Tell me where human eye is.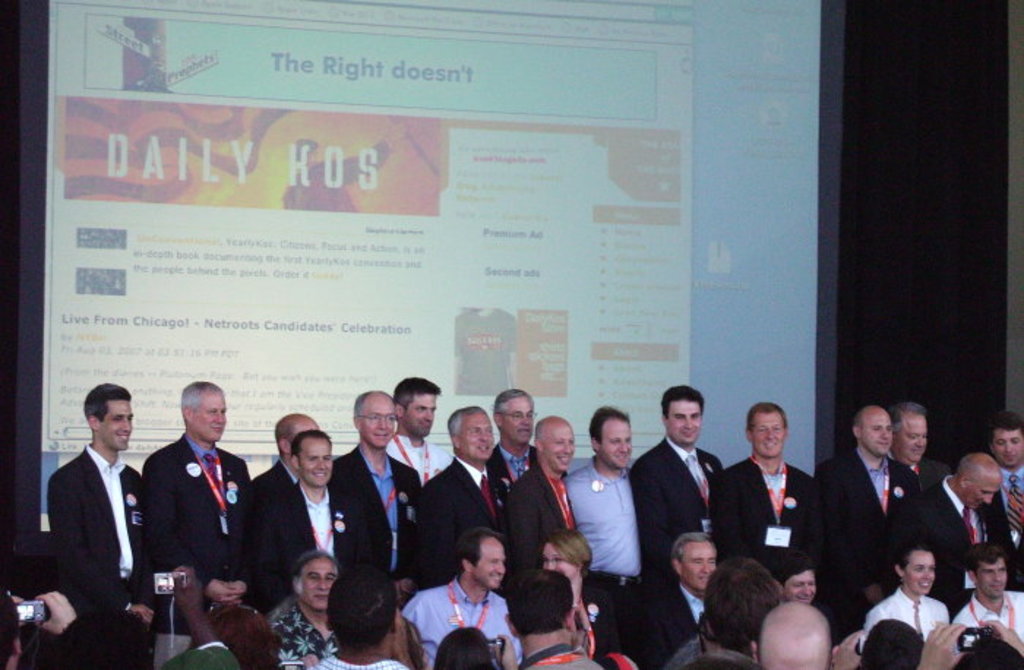
human eye is at bbox=[556, 554, 565, 563].
